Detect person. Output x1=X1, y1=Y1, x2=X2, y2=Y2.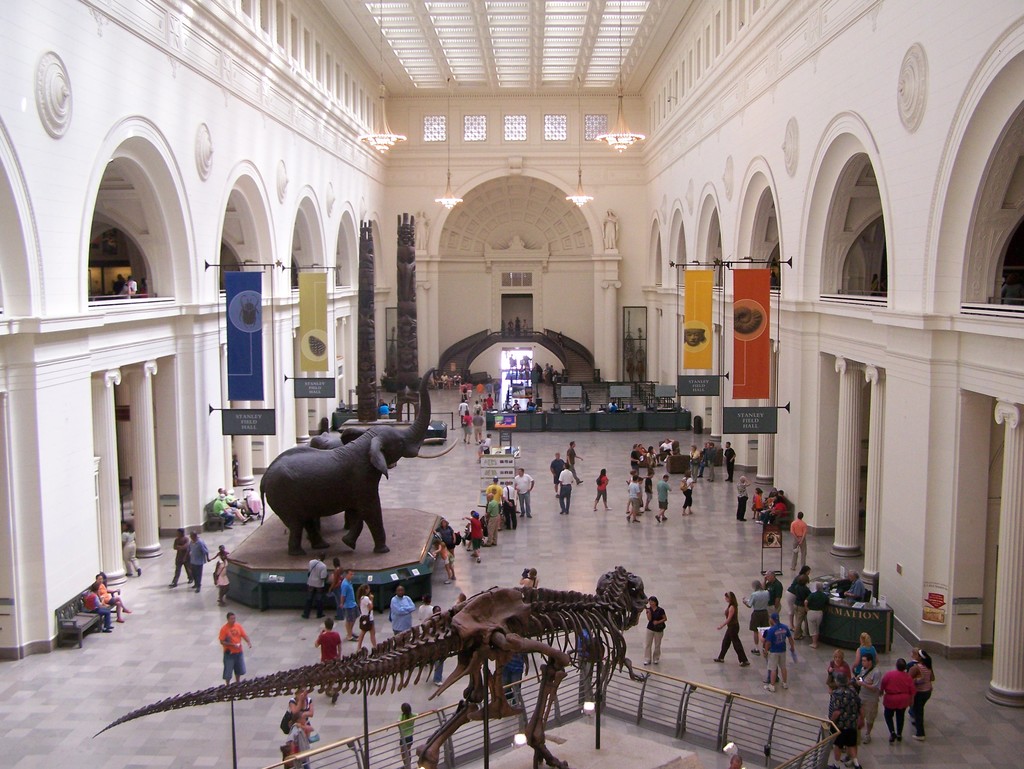
x1=79, y1=582, x2=114, y2=632.
